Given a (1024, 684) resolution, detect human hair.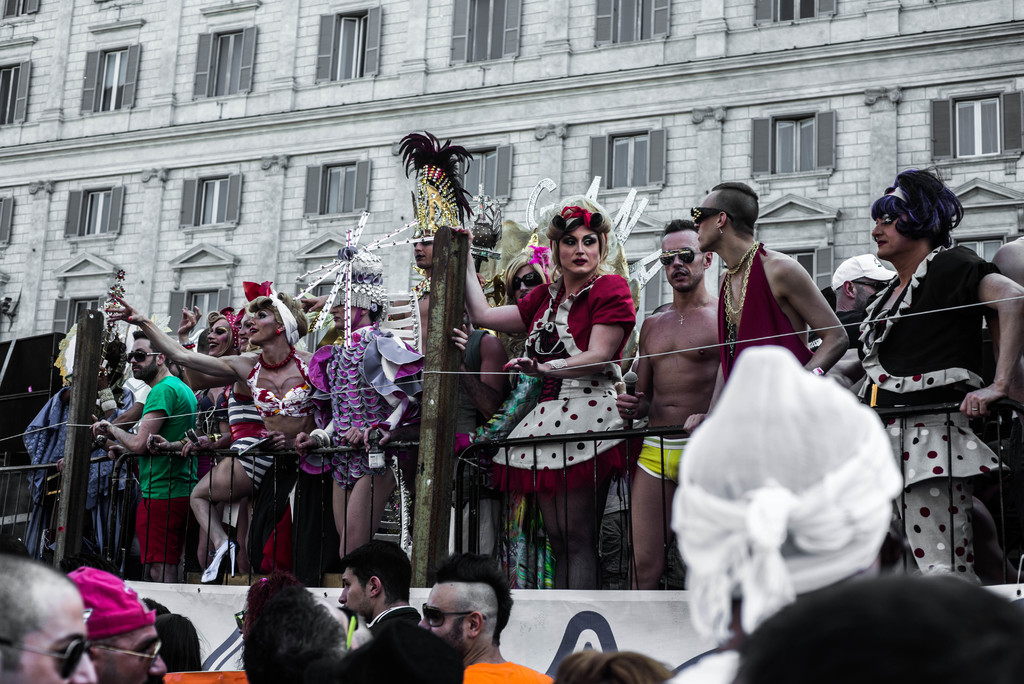
Rect(204, 307, 234, 360).
